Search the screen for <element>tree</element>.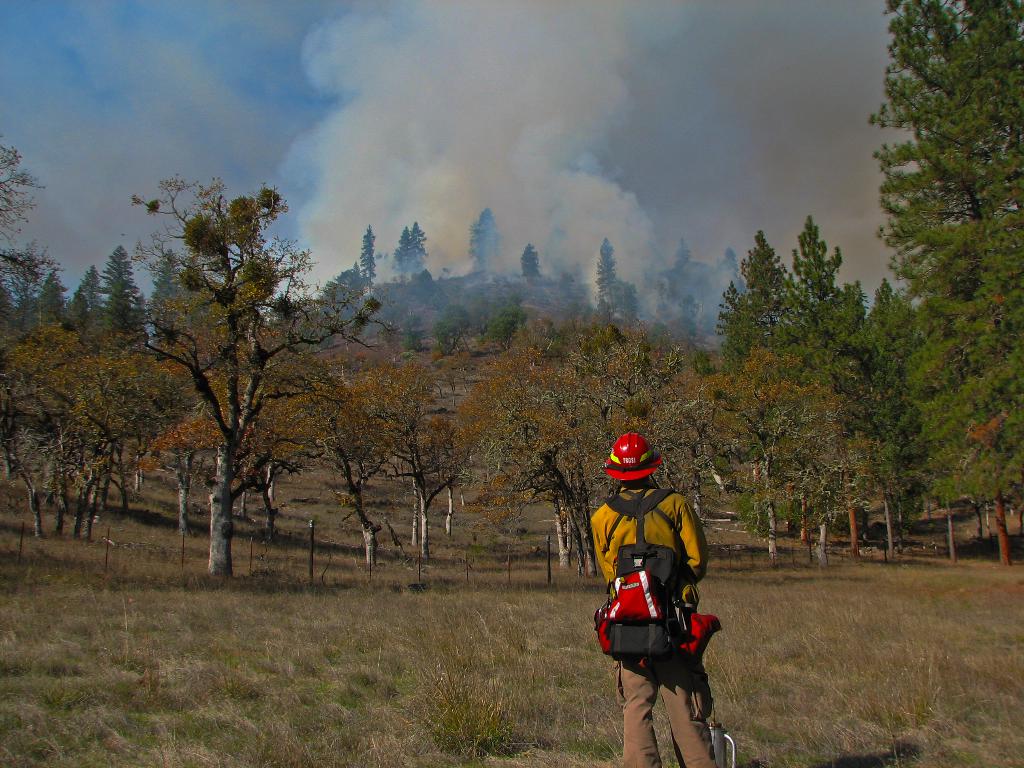
Found at x1=97 y1=165 x2=343 y2=582.
